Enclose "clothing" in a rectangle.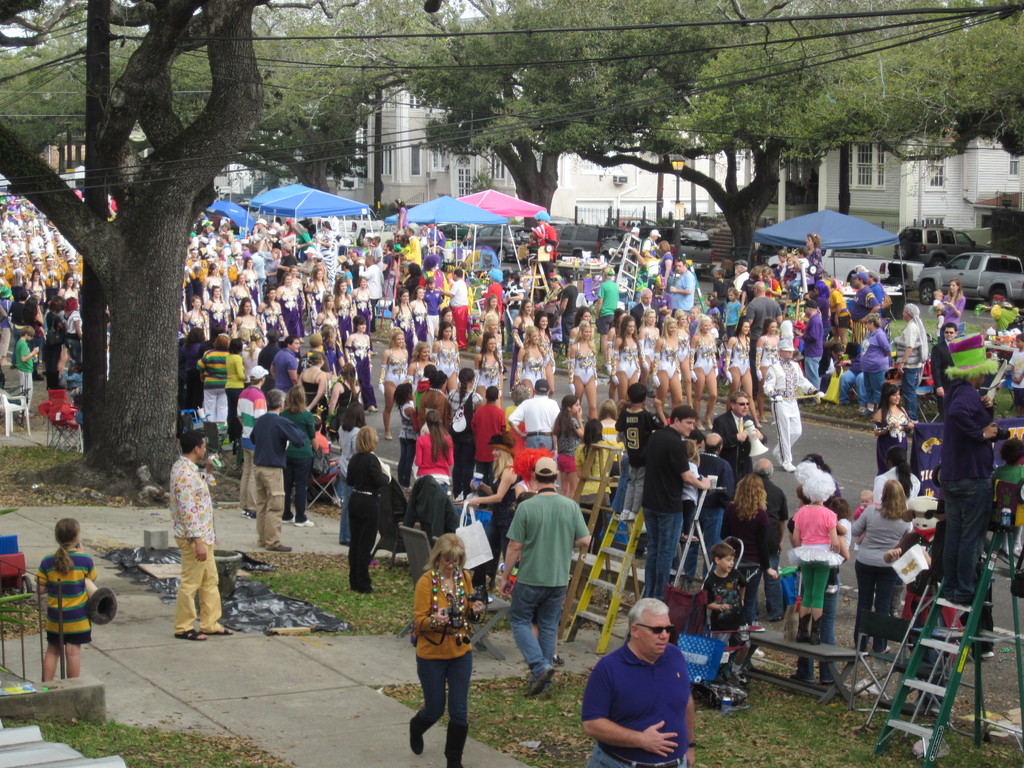
(left=413, top=429, right=456, bottom=481).
